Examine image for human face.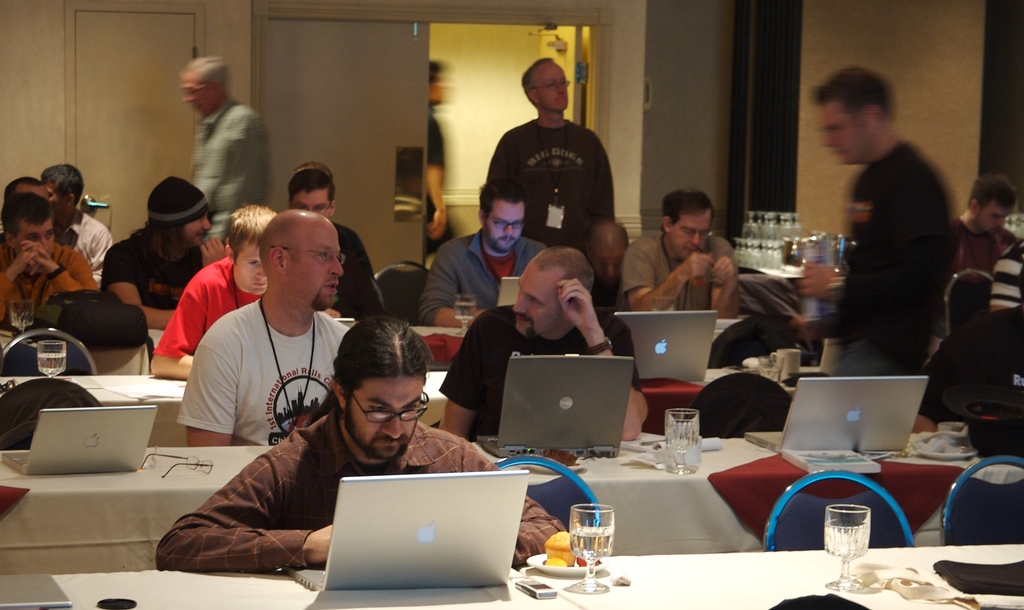
Examination result: 180 70 211 115.
